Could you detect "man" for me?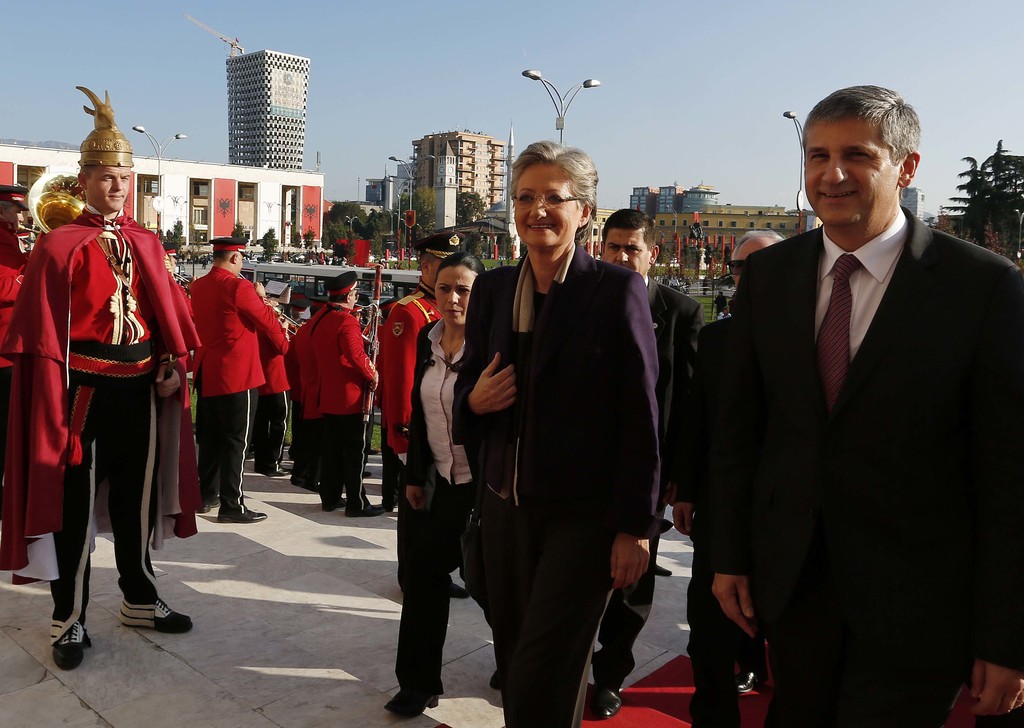
Detection result: box=[0, 185, 36, 348].
